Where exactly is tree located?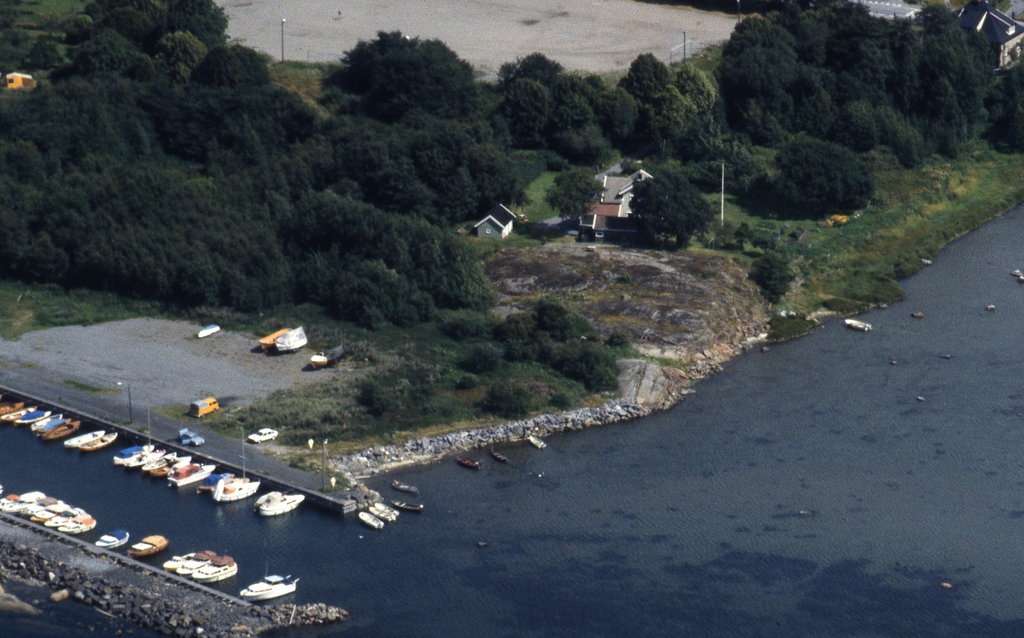
Its bounding box is detection(342, 119, 410, 211).
